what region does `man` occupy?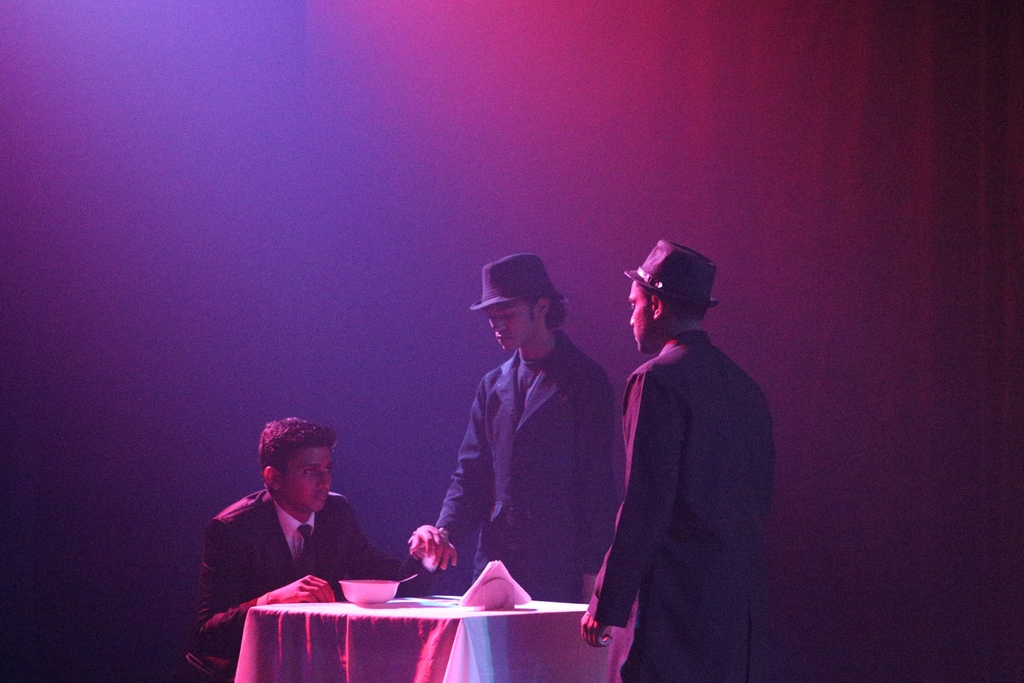
(x1=179, y1=411, x2=417, y2=682).
